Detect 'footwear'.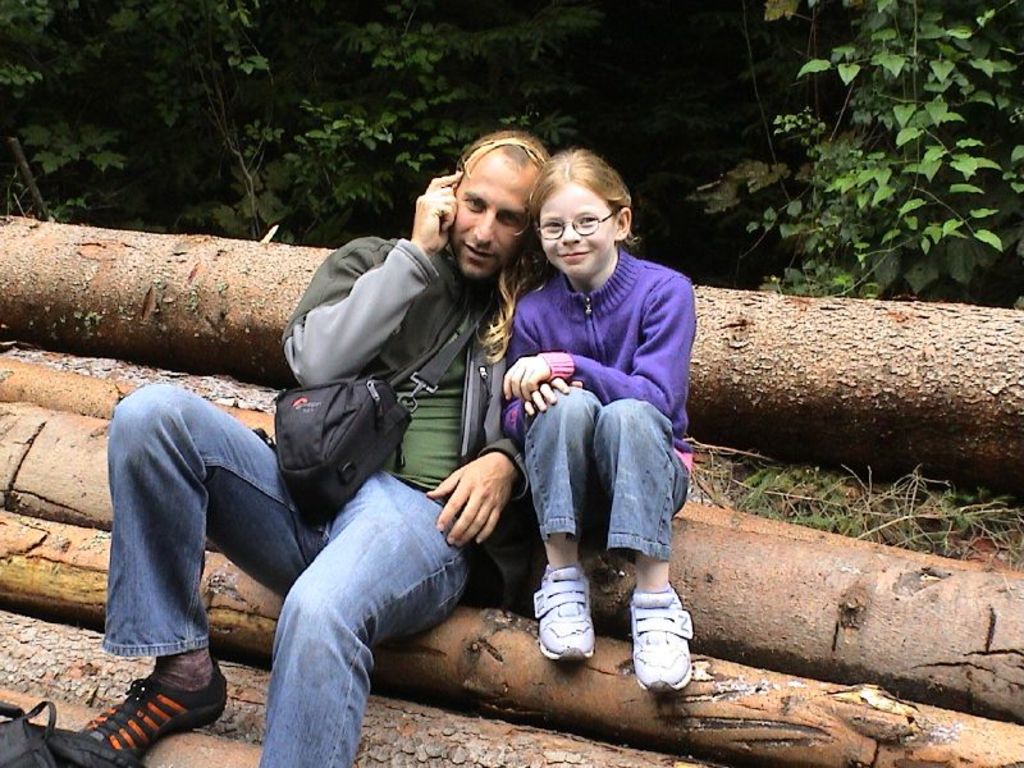
Detected at region(623, 593, 692, 698).
